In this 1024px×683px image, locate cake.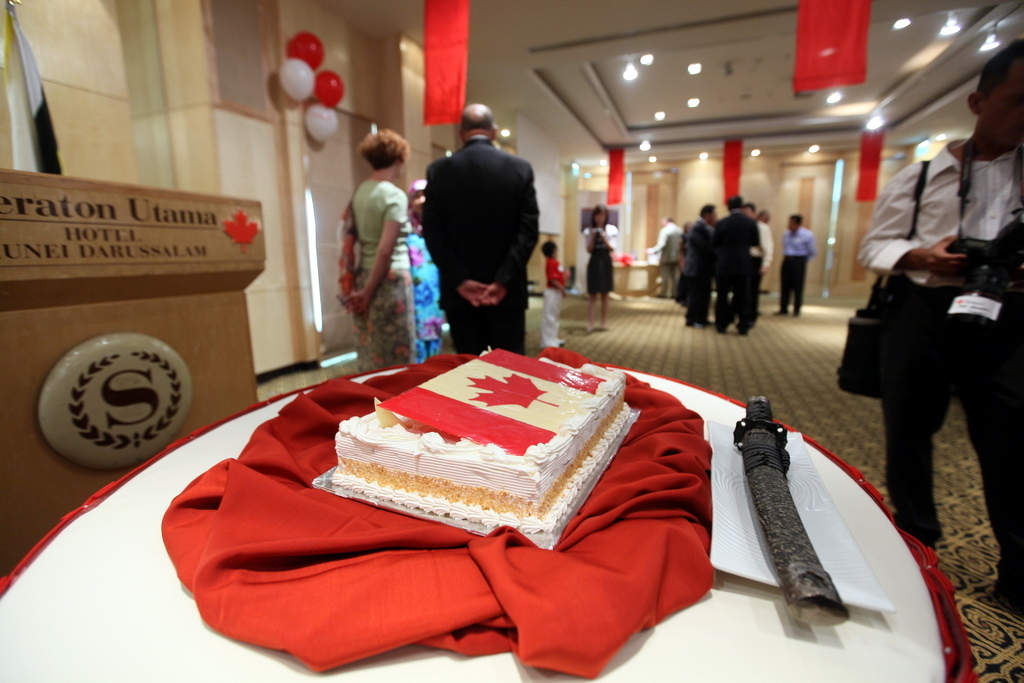
Bounding box: (333, 350, 634, 536).
